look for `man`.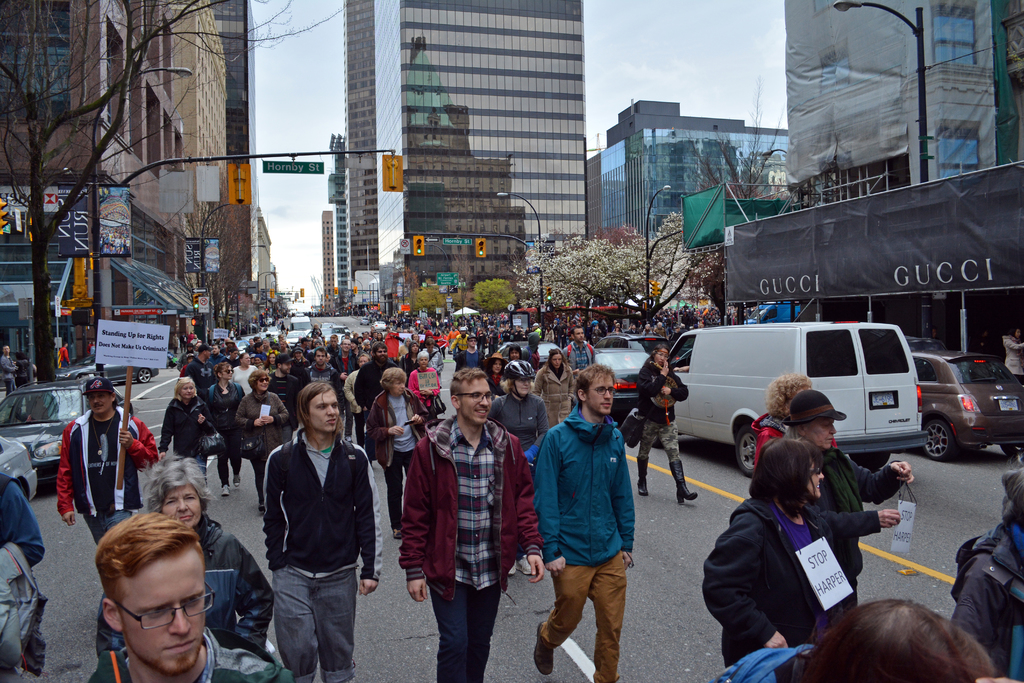
Found: Rect(232, 347, 385, 682).
